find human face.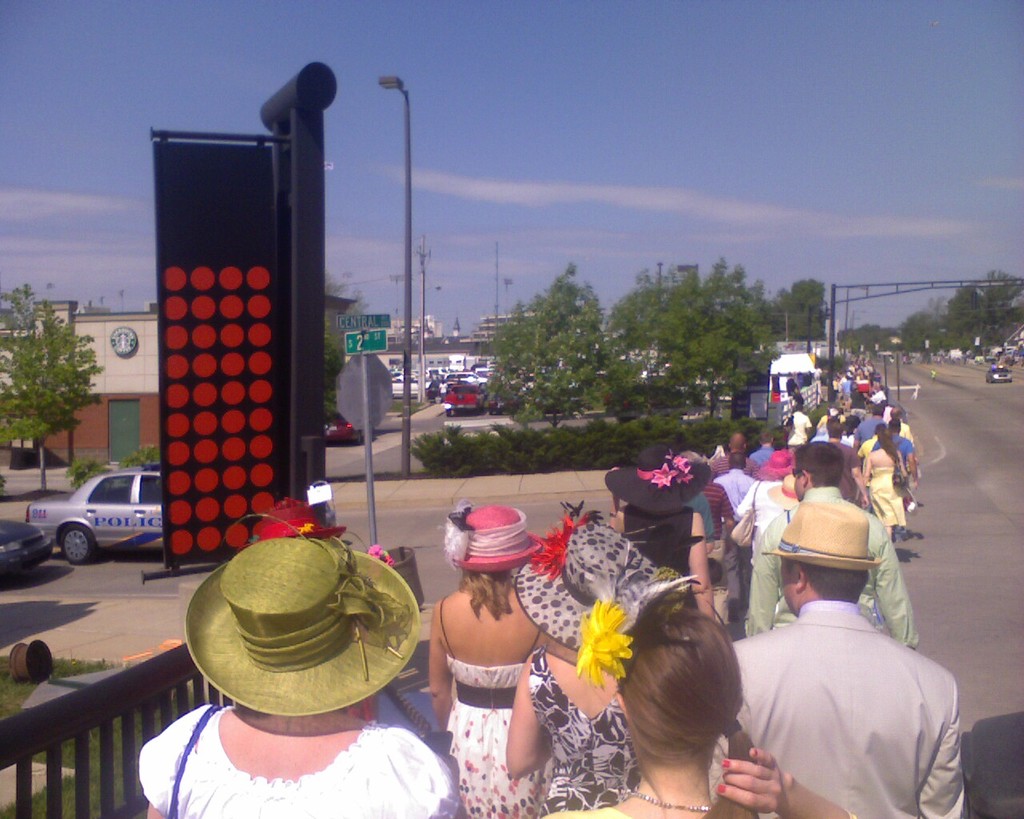
{"left": 791, "top": 473, "right": 804, "bottom": 499}.
